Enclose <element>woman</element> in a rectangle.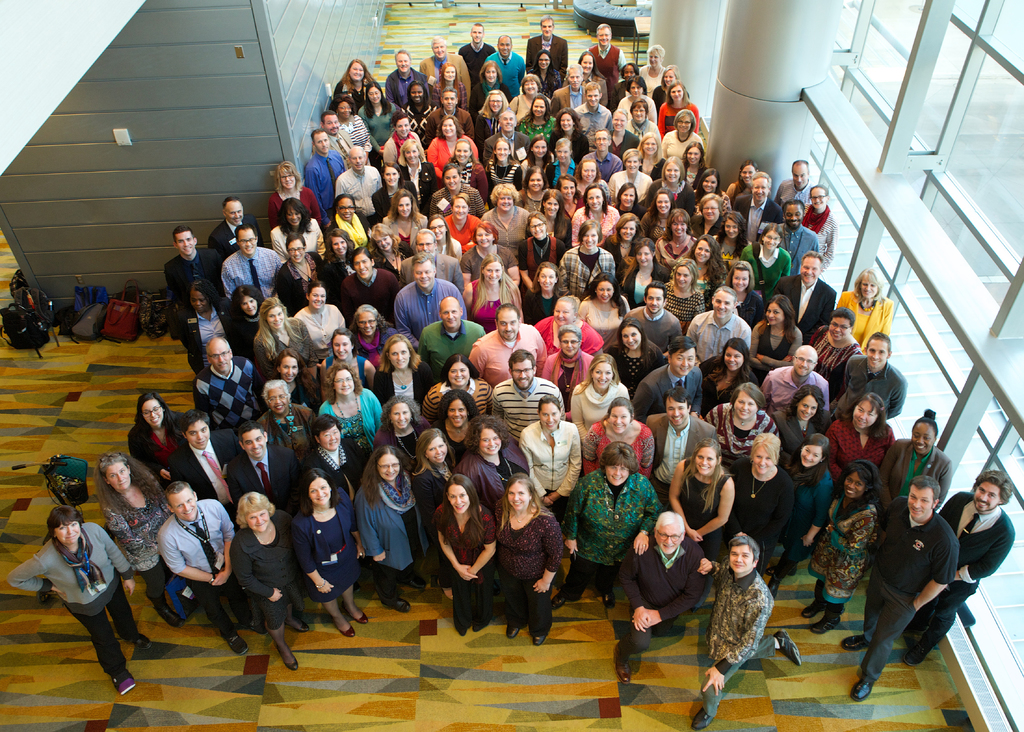
x1=460, y1=257, x2=520, y2=329.
